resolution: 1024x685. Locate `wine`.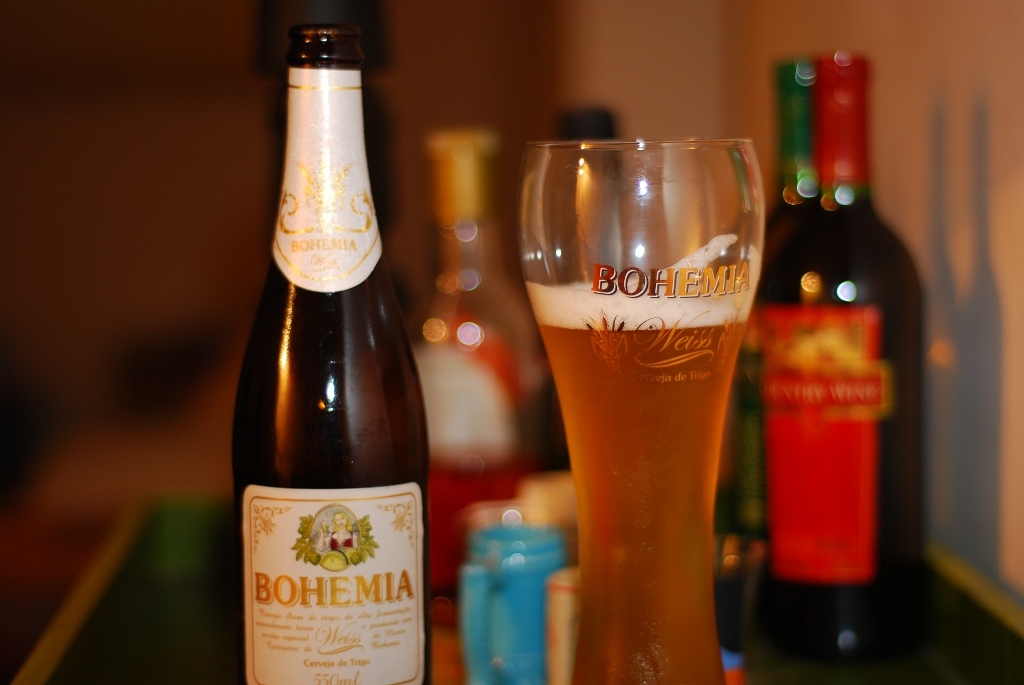
locate(729, 57, 811, 561).
